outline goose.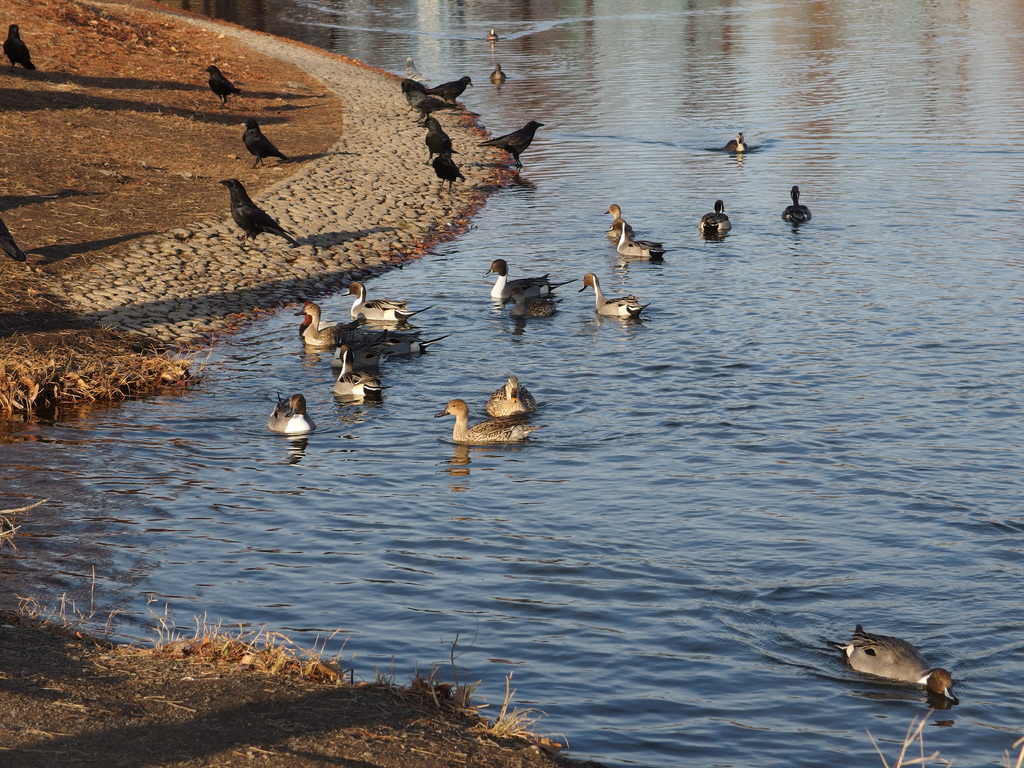
Outline: crop(342, 279, 434, 320).
